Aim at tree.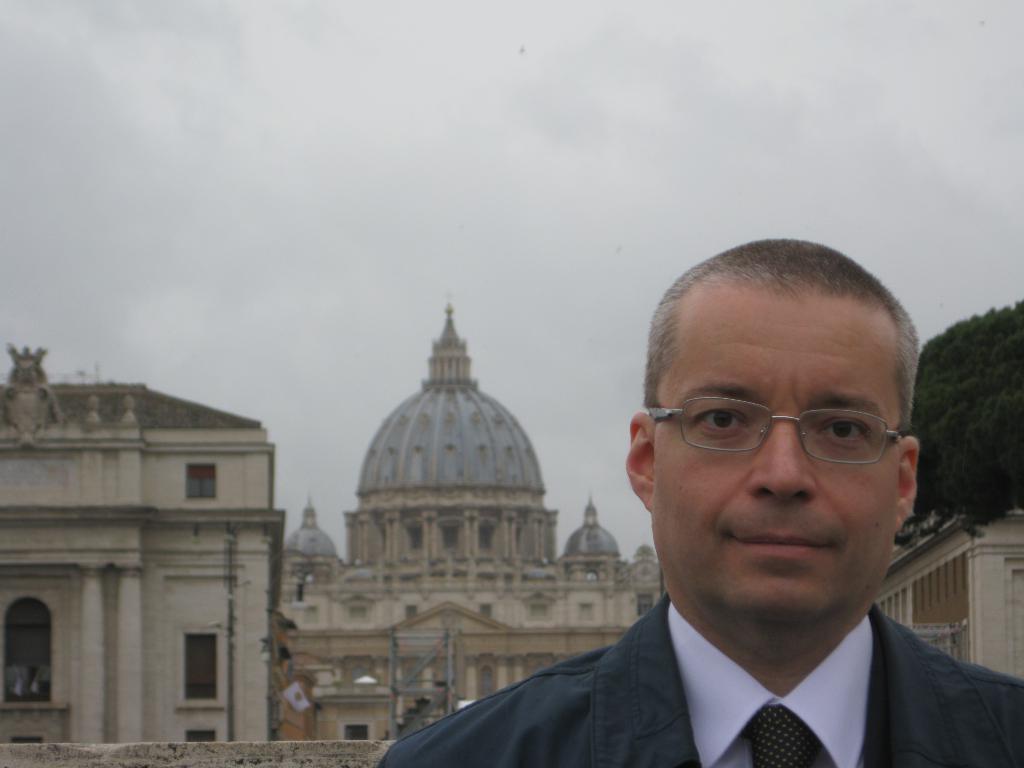
Aimed at 897 298 1023 547.
